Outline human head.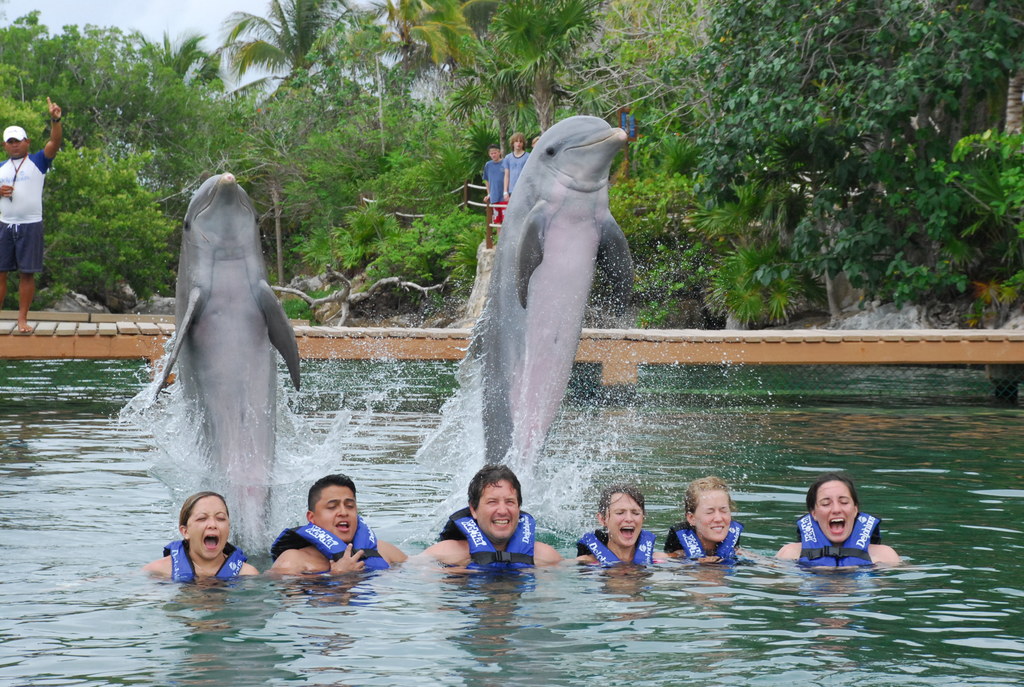
Outline: BBox(806, 478, 875, 546).
